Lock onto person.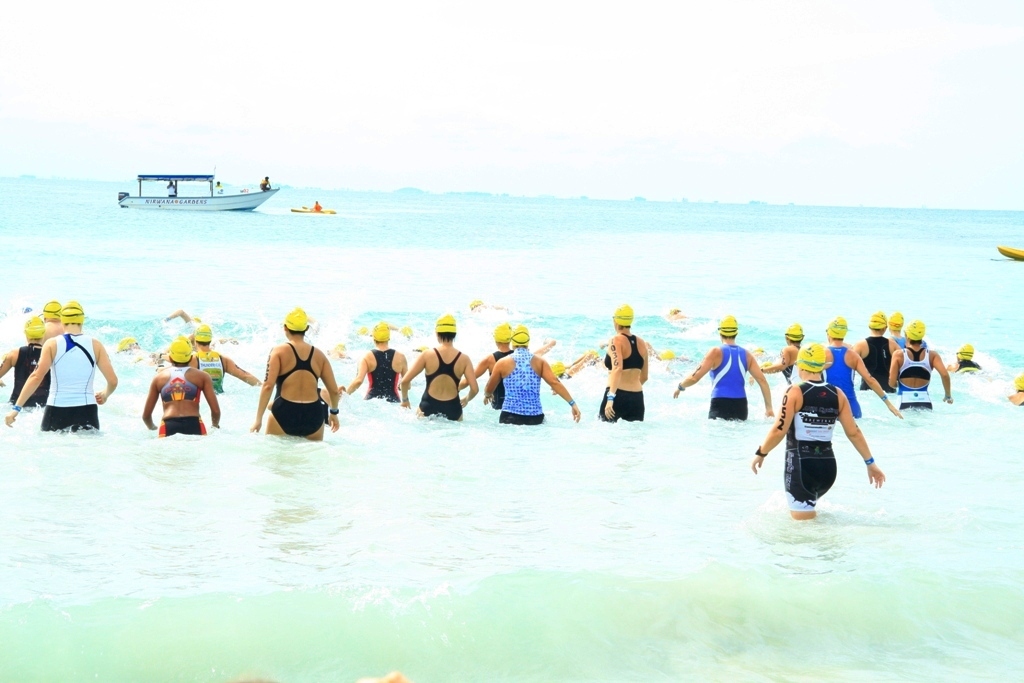
Locked: (145,338,226,437).
